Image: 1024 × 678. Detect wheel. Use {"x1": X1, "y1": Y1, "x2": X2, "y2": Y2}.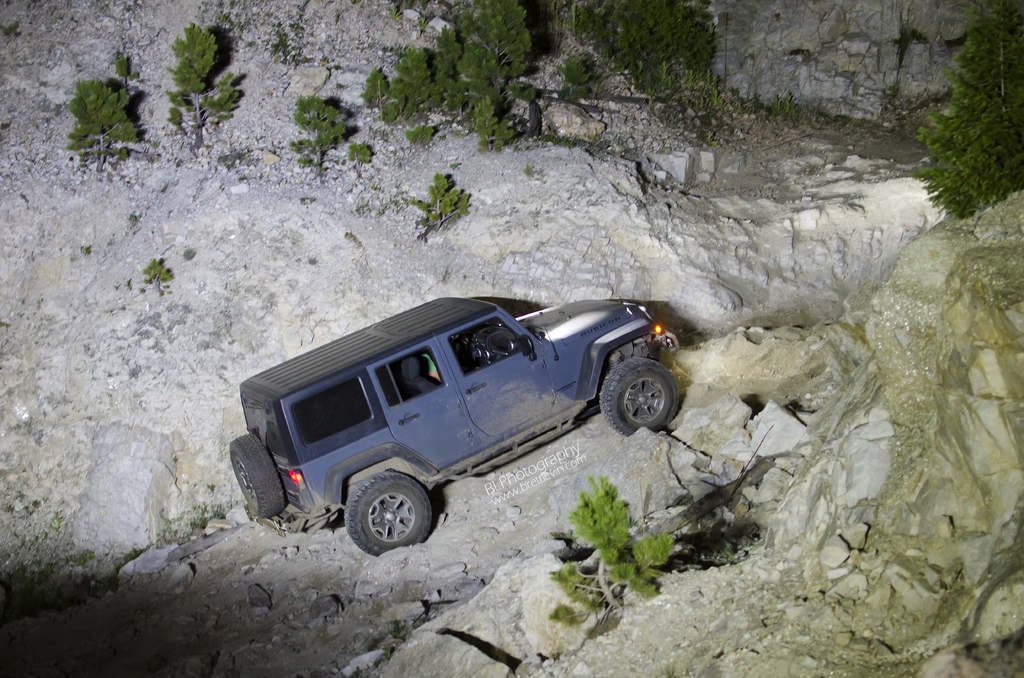
{"x1": 602, "y1": 365, "x2": 694, "y2": 441}.
